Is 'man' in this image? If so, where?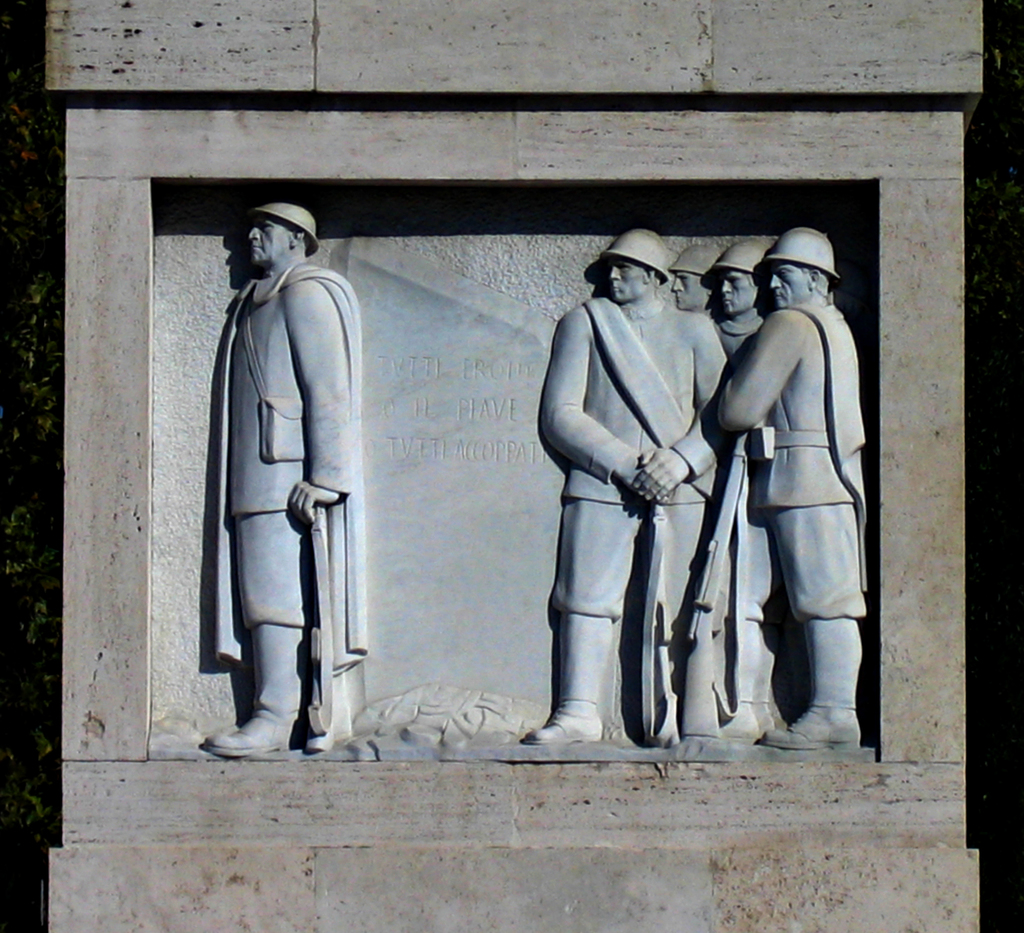
Yes, at (x1=716, y1=235, x2=775, y2=746).
